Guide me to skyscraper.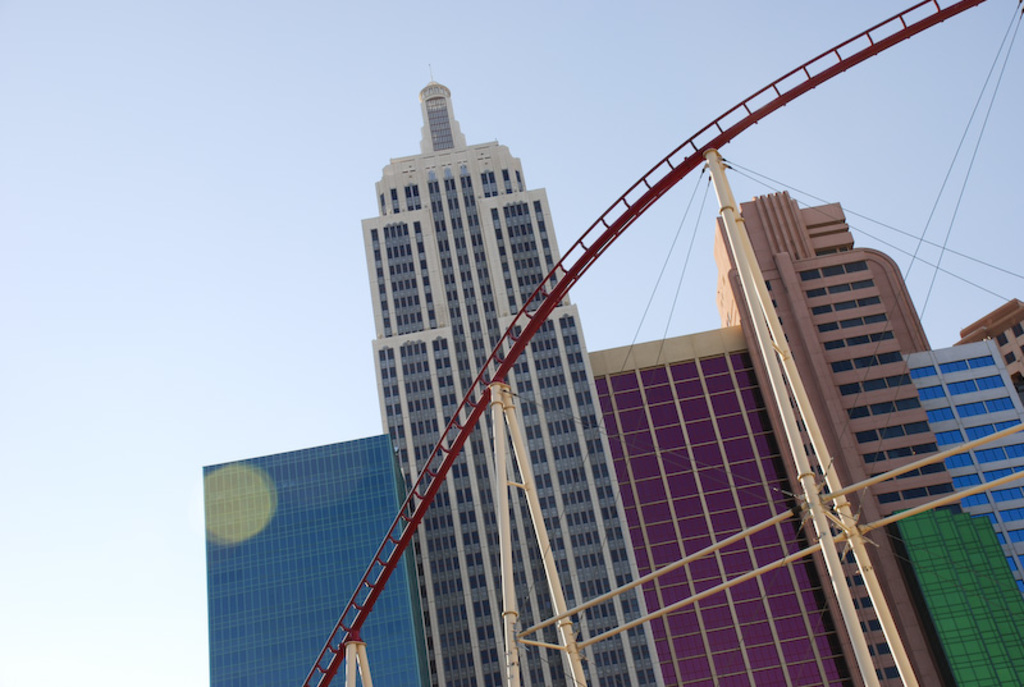
Guidance: (360, 73, 669, 686).
